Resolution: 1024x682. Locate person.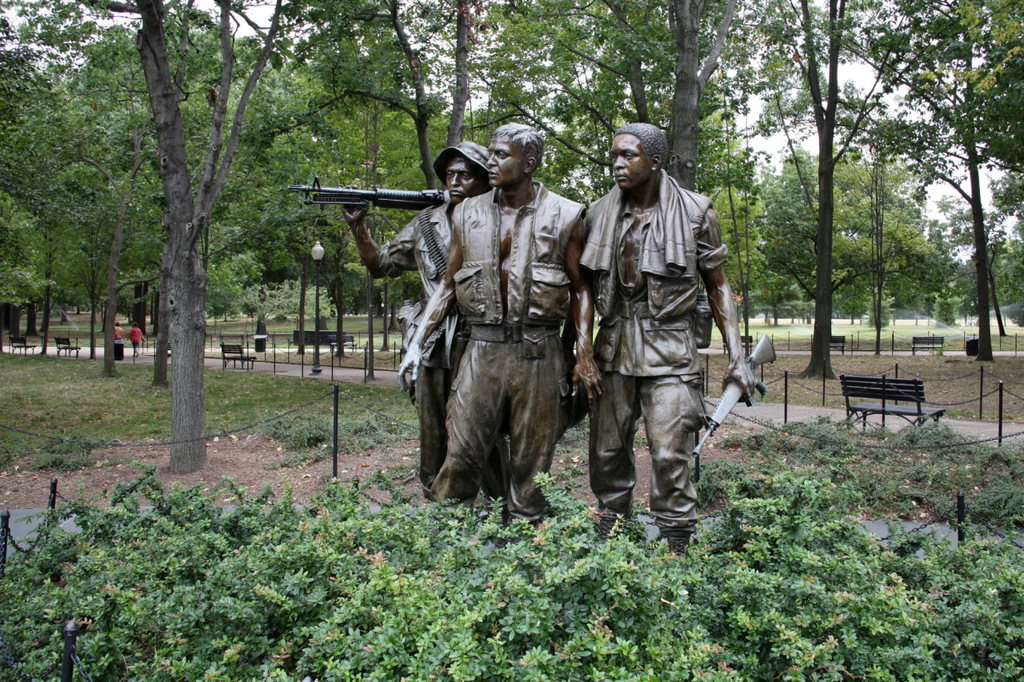
114 321 125 360.
